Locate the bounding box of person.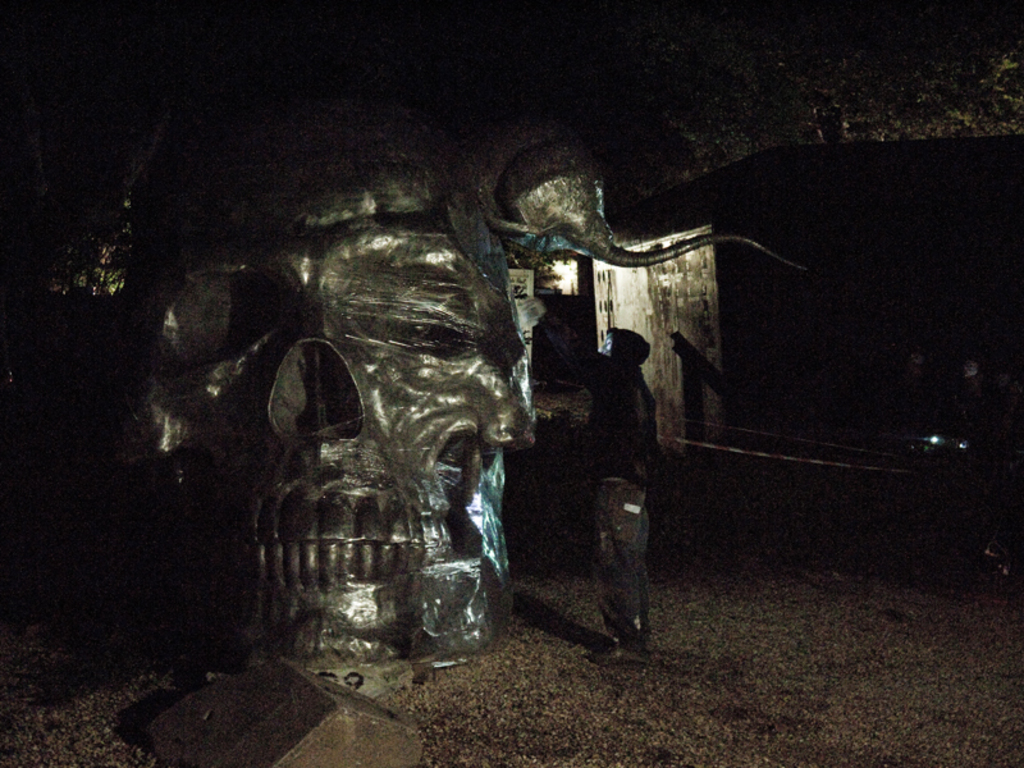
Bounding box: 548:325:626:663.
